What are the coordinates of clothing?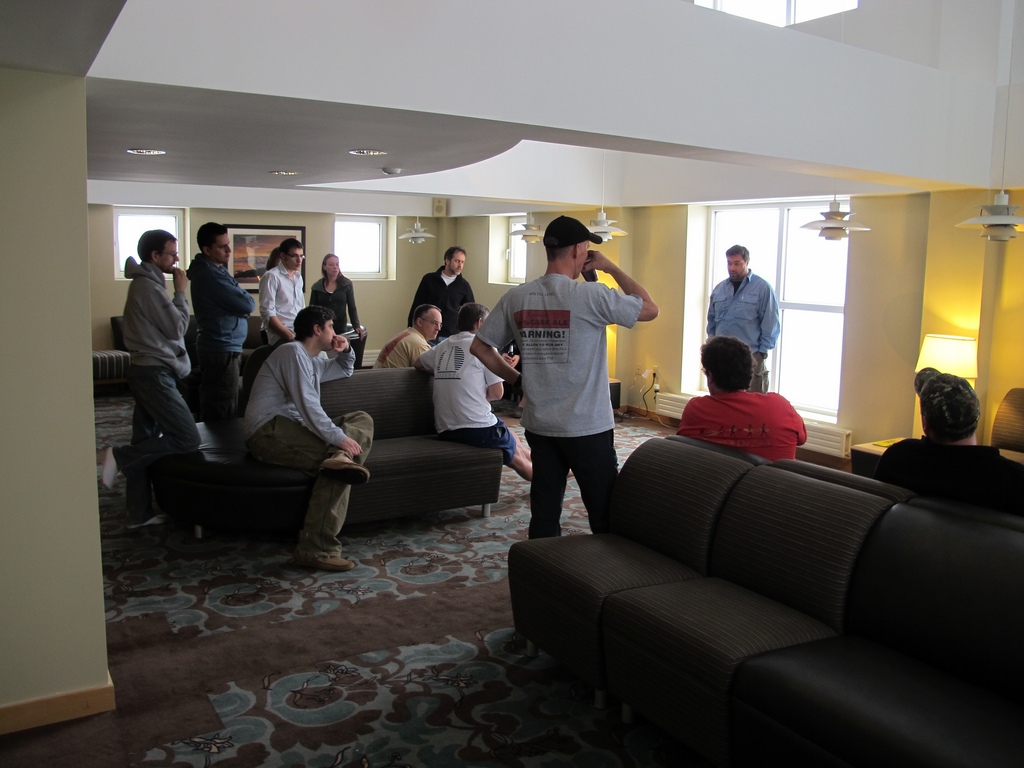
rect(413, 325, 517, 469).
